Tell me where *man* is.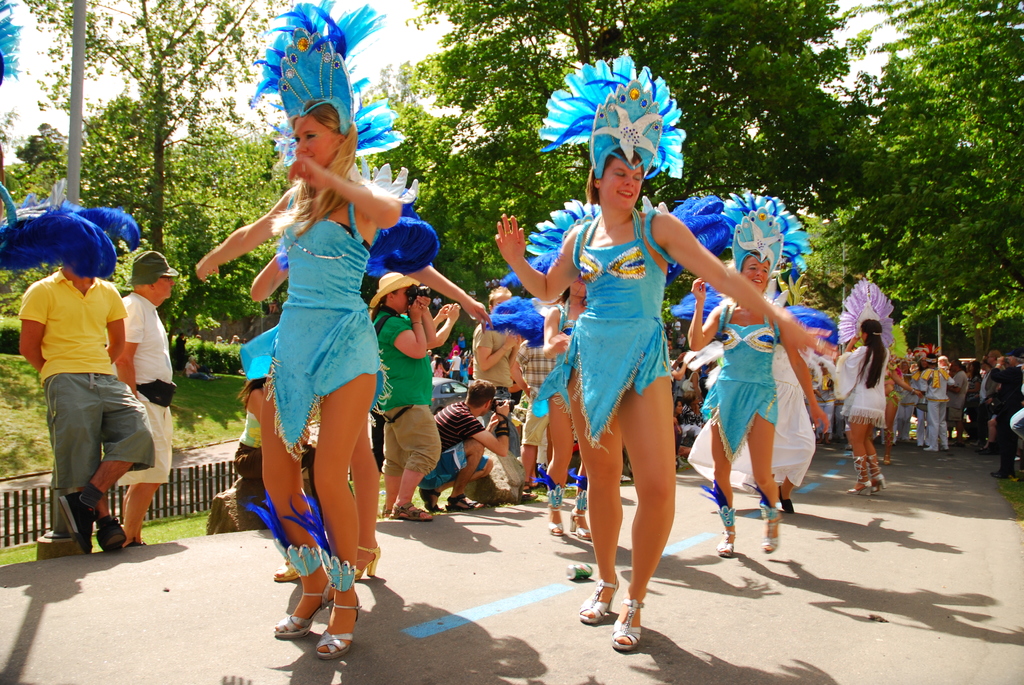
*man* is at select_region(948, 361, 977, 442).
